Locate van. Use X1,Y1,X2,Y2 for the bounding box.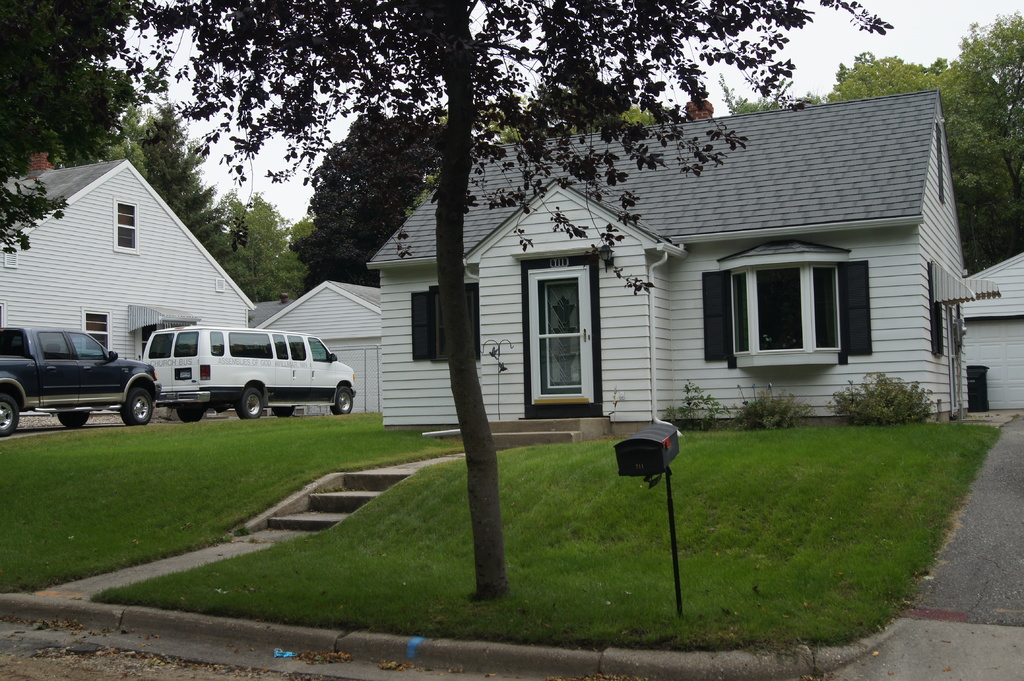
0,324,164,439.
